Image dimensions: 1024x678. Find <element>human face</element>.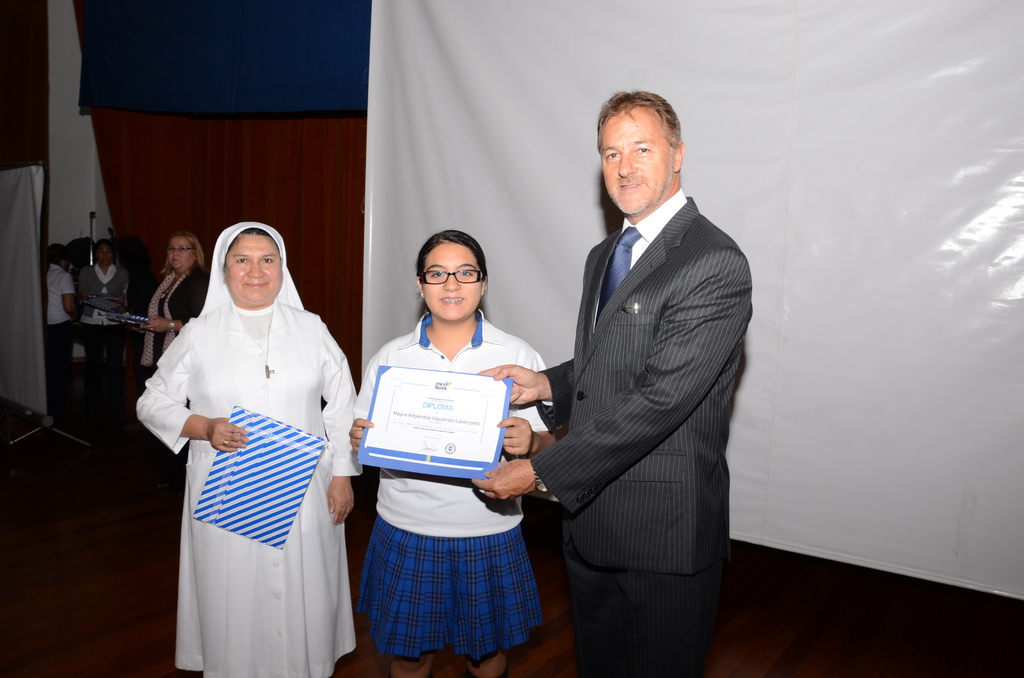
select_region(95, 244, 114, 271).
